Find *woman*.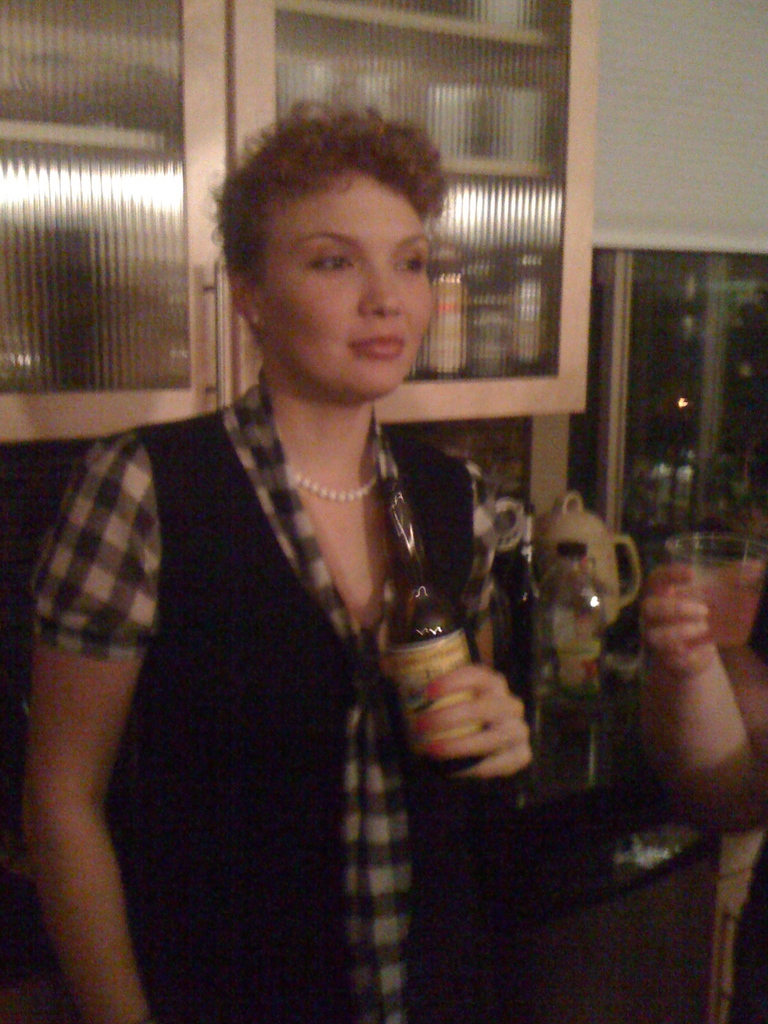
bbox=[74, 68, 527, 998].
